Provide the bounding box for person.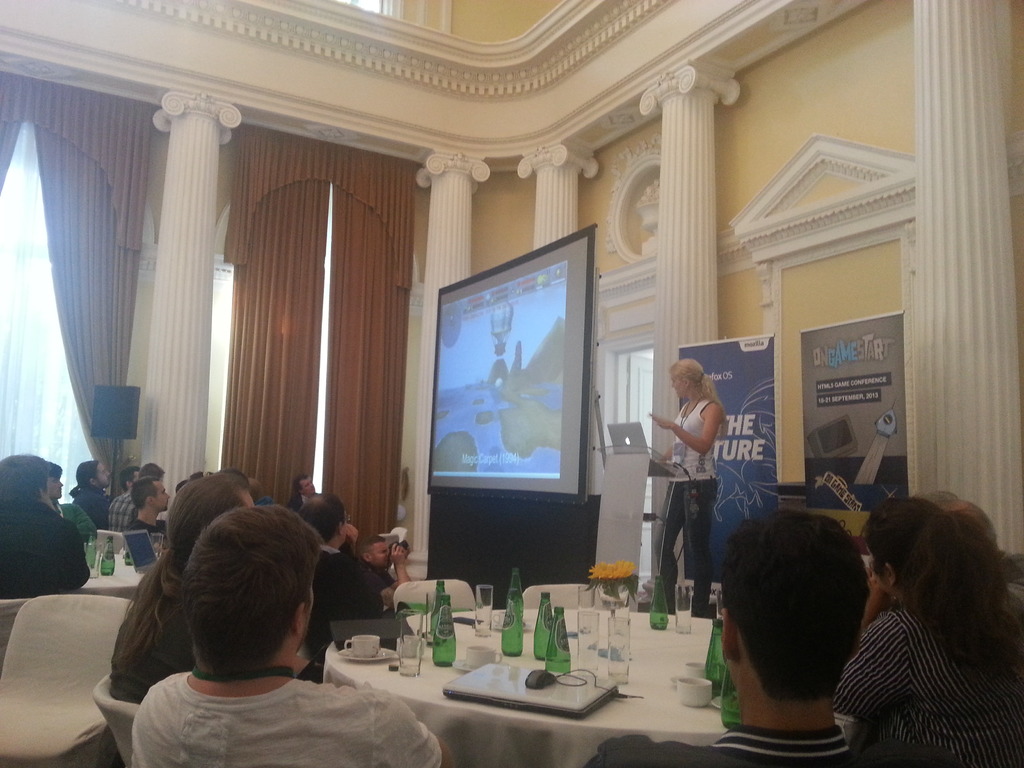
Rect(0, 457, 95, 584).
